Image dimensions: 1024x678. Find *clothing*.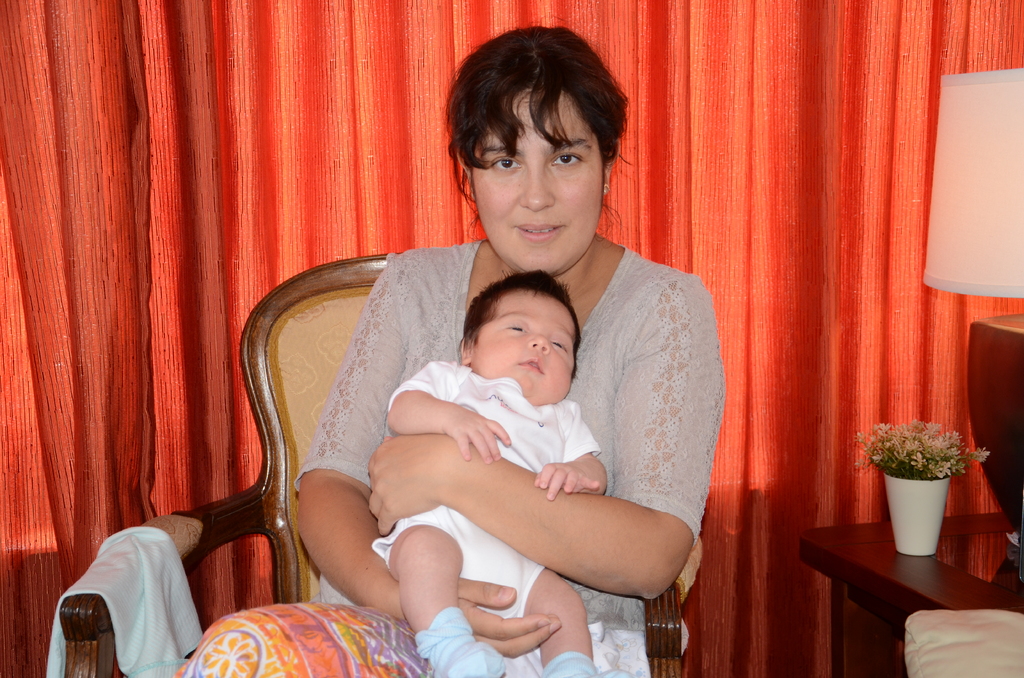
l=377, t=356, r=601, b=620.
